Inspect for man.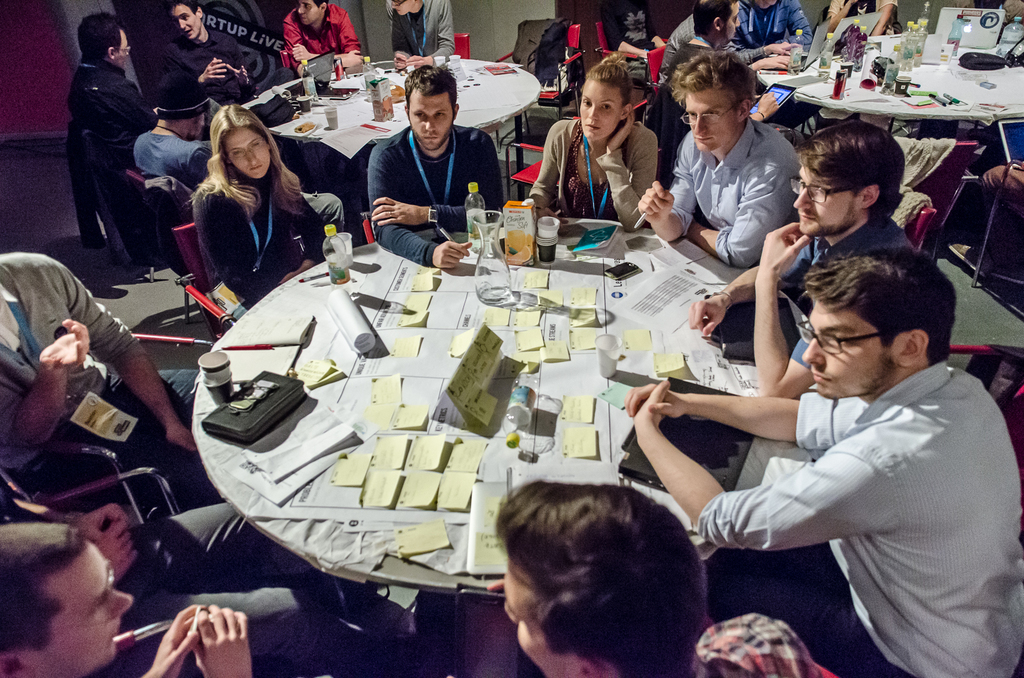
Inspection: <bbox>657, 0, 778, 131</bbox>.
